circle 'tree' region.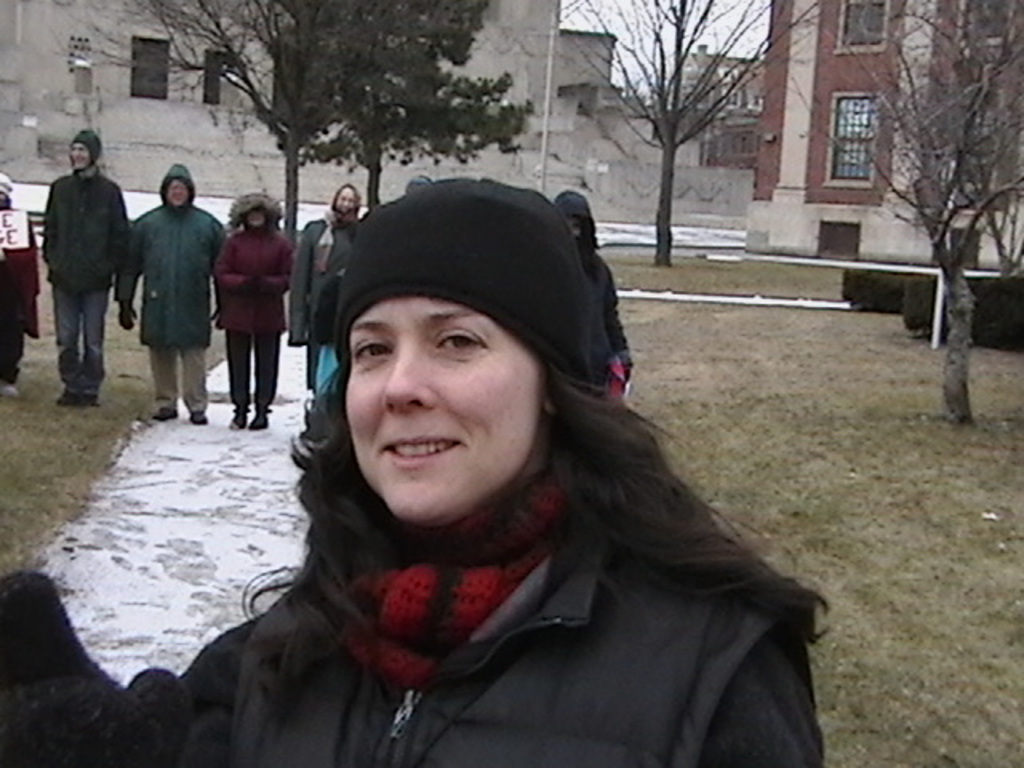
Region: {"left": 774, "top": 0, "right": 1022, "bottom": 424}.
